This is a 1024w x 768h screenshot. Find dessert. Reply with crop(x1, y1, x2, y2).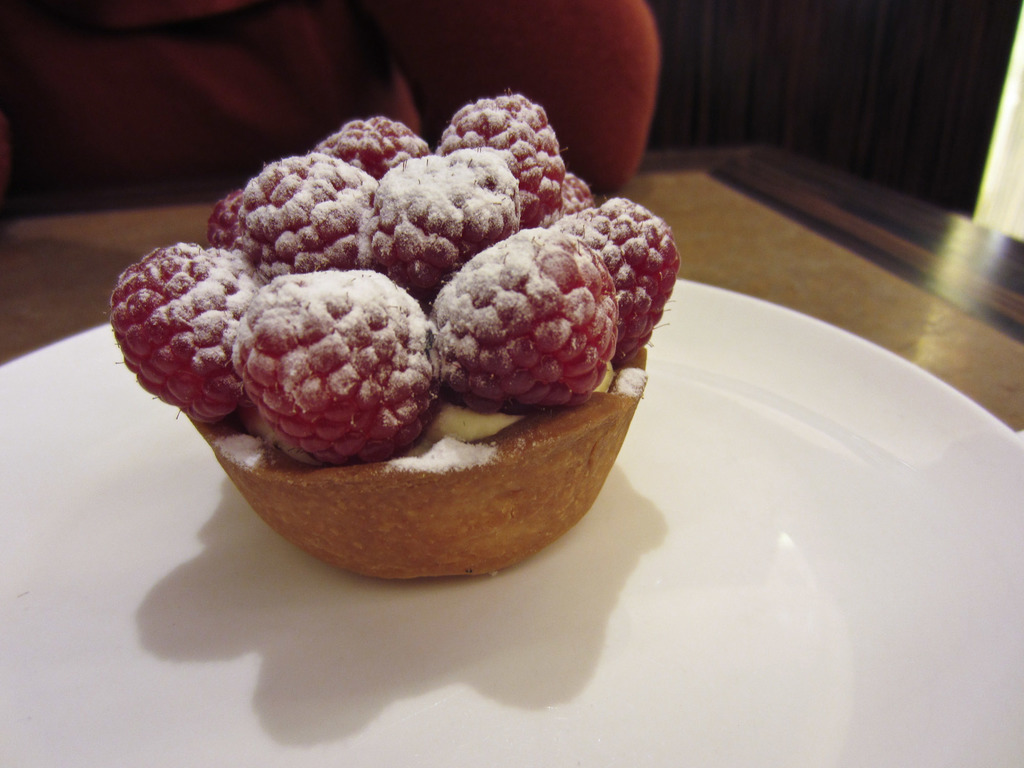
crop(109, 93, 678, 579).
